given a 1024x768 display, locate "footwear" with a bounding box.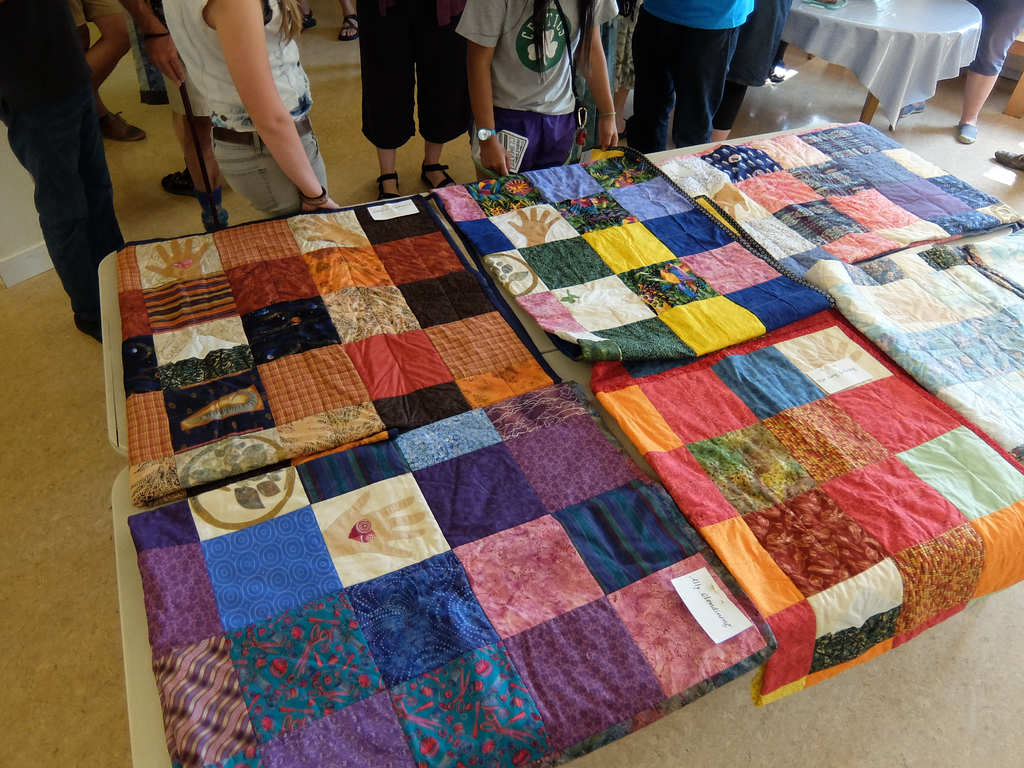
Located: <box>991,152,1023,173</box>.
